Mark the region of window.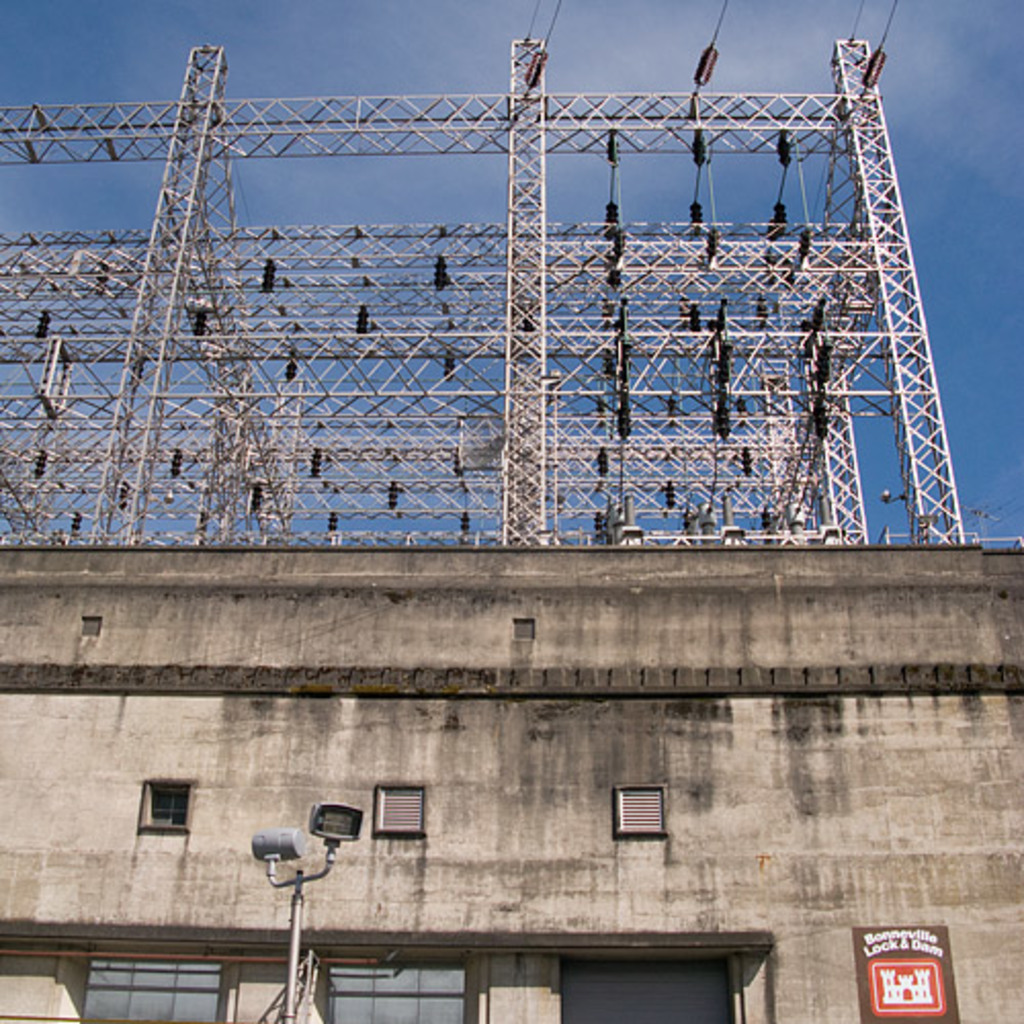
Region: {"left": 559, "top": 950, "right": 737, "bottom": 1020}.
